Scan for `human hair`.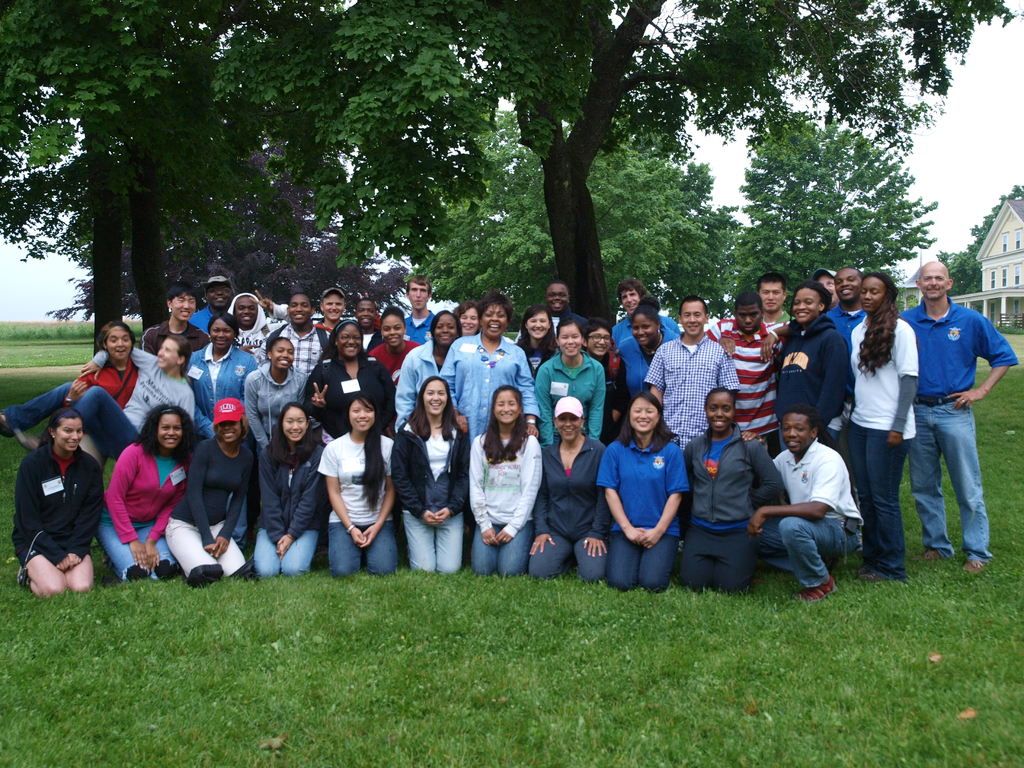
Scan result: 629, 295, 662, 329.
